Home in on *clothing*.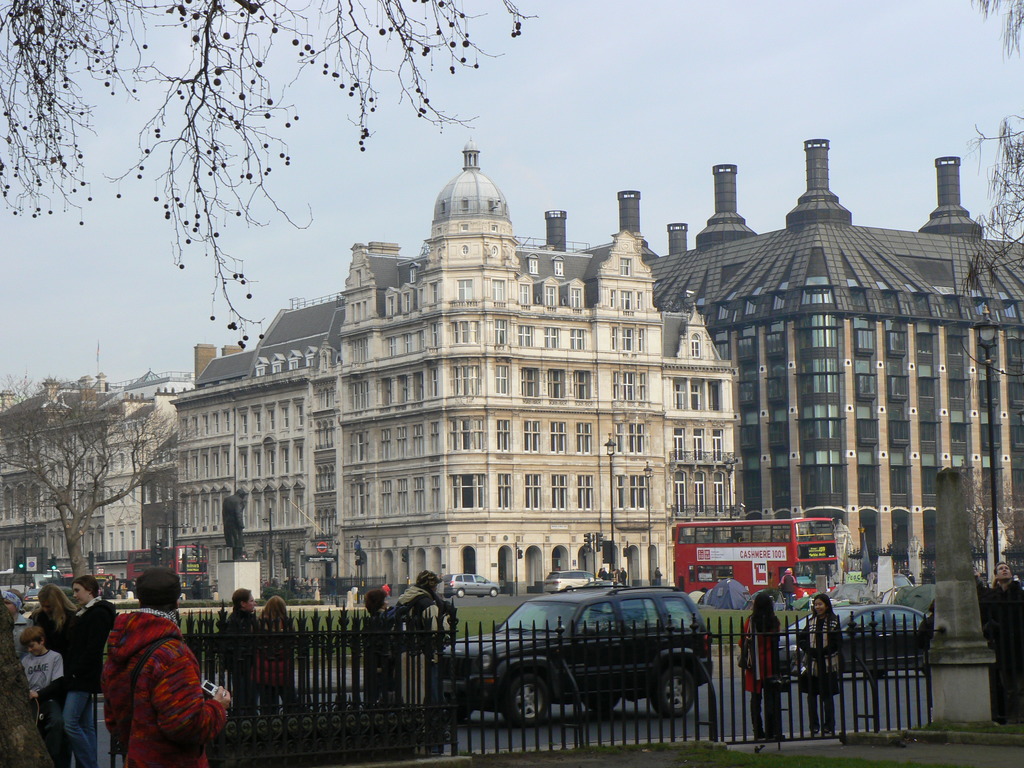
Homed in at (x1=801, y1=618, x2=851, y2=730).
